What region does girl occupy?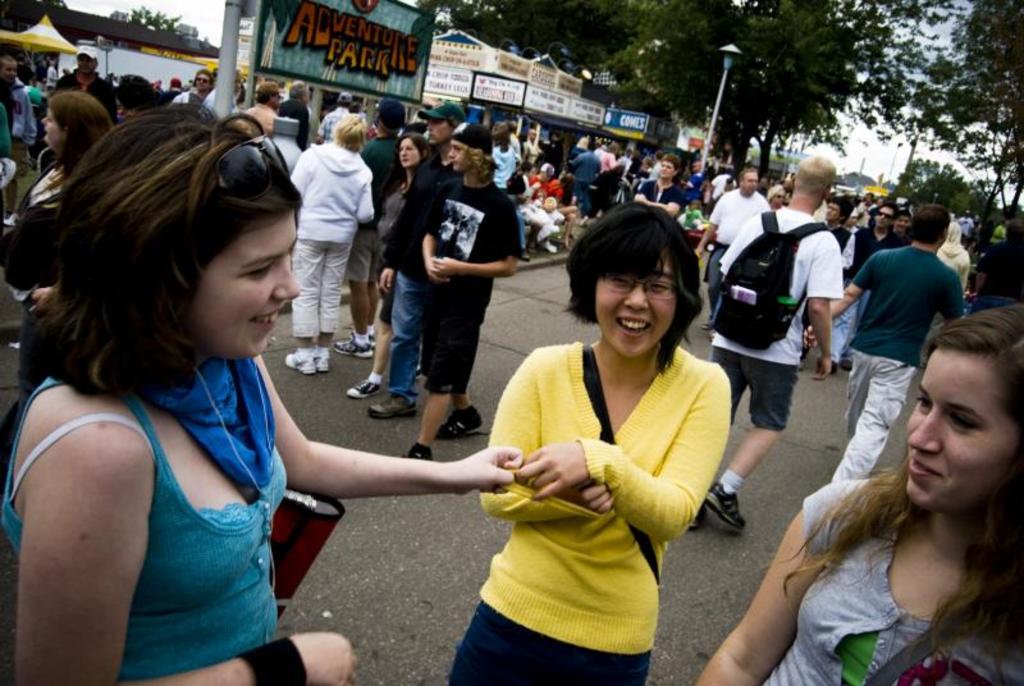
bbox=(0, 88, 113, 415).
